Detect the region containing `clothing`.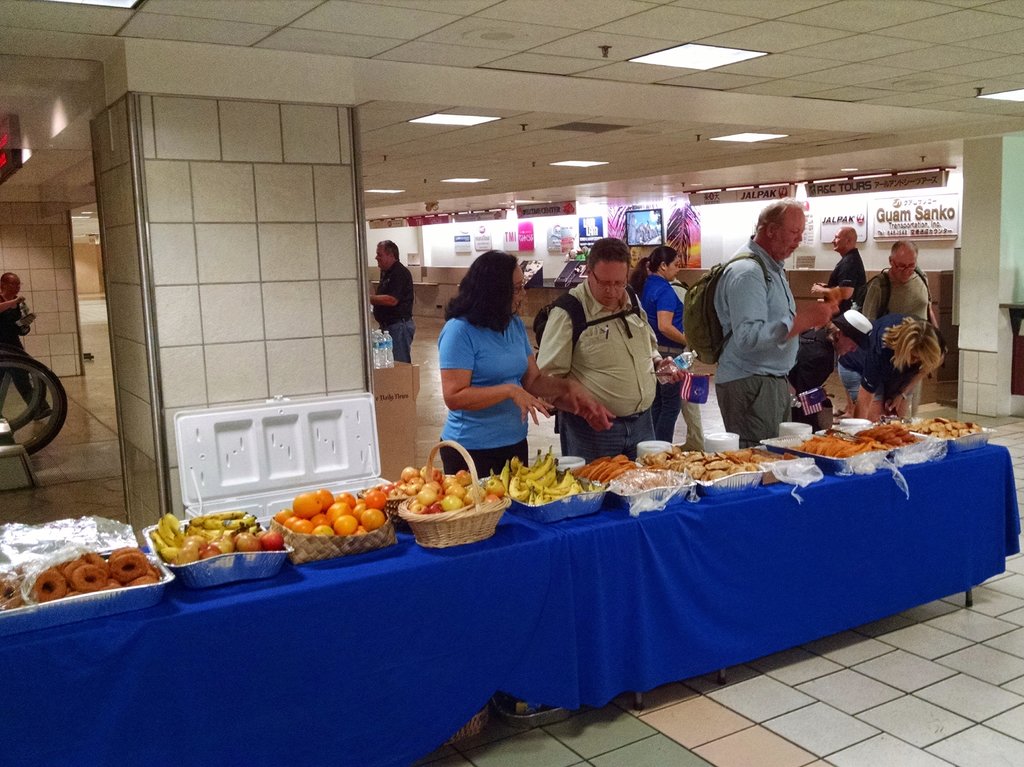
[left=827, top=252, right=876, bottom=319].
